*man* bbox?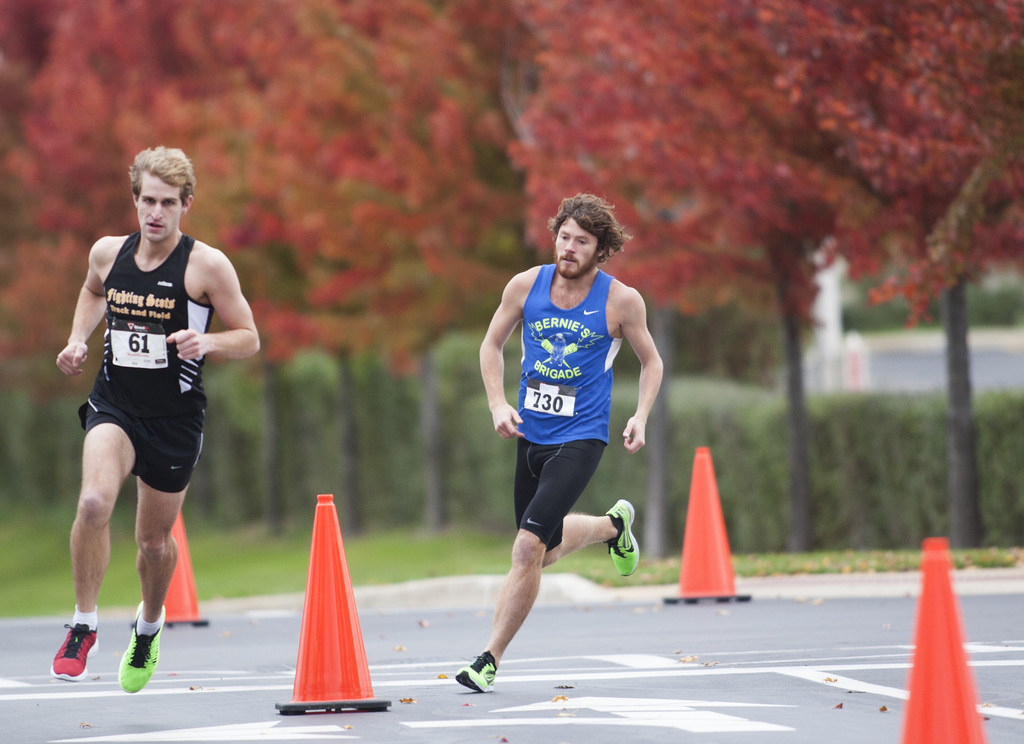
53:150:259:695
